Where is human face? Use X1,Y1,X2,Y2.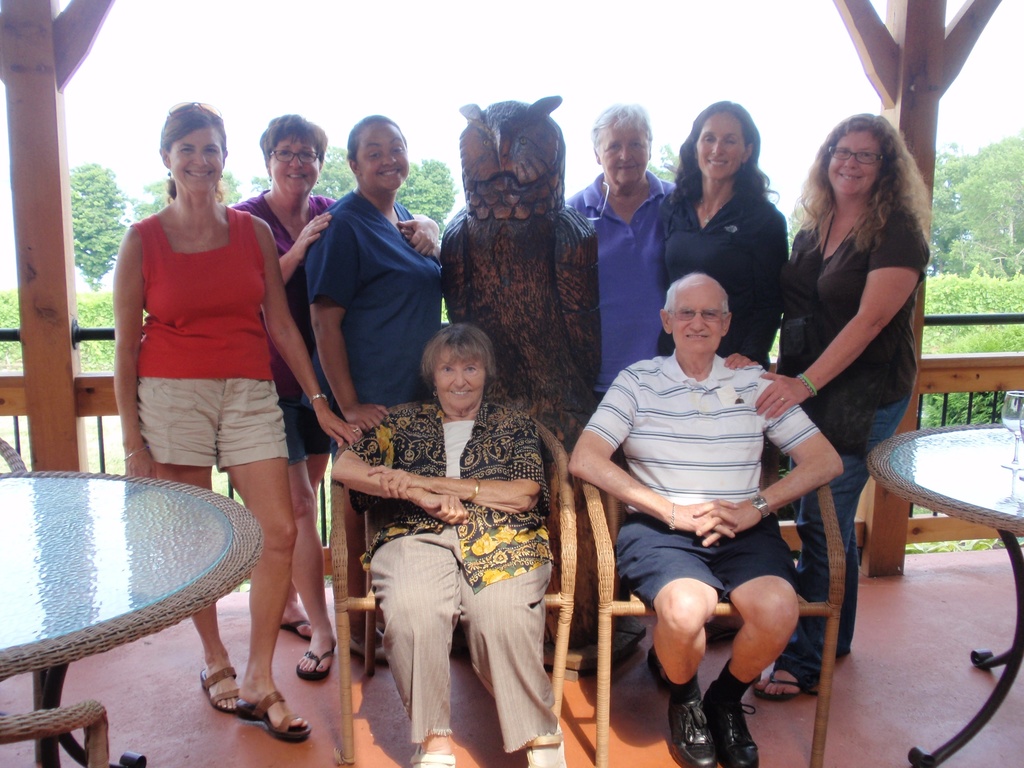
693,110,745,179.
